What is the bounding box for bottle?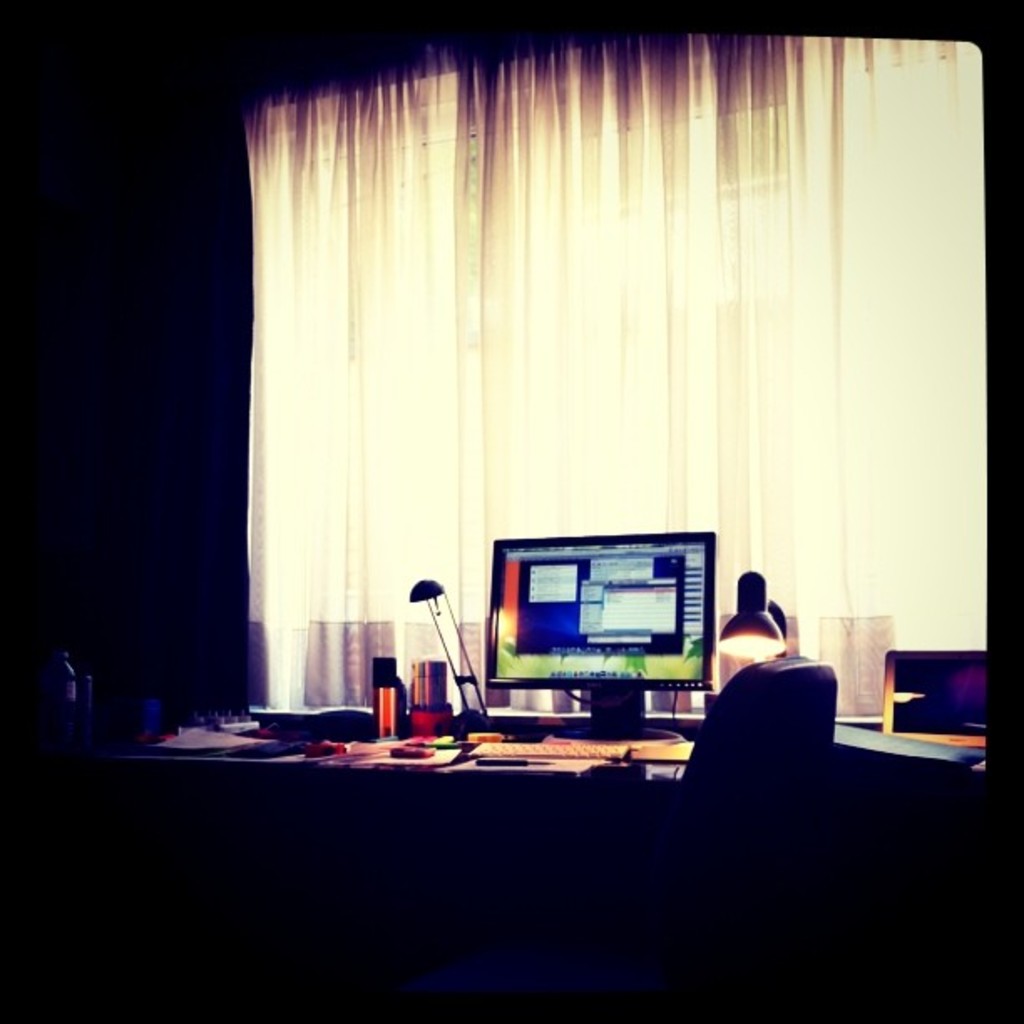
[x1=417, y1=648, x2=448, y2=750].
